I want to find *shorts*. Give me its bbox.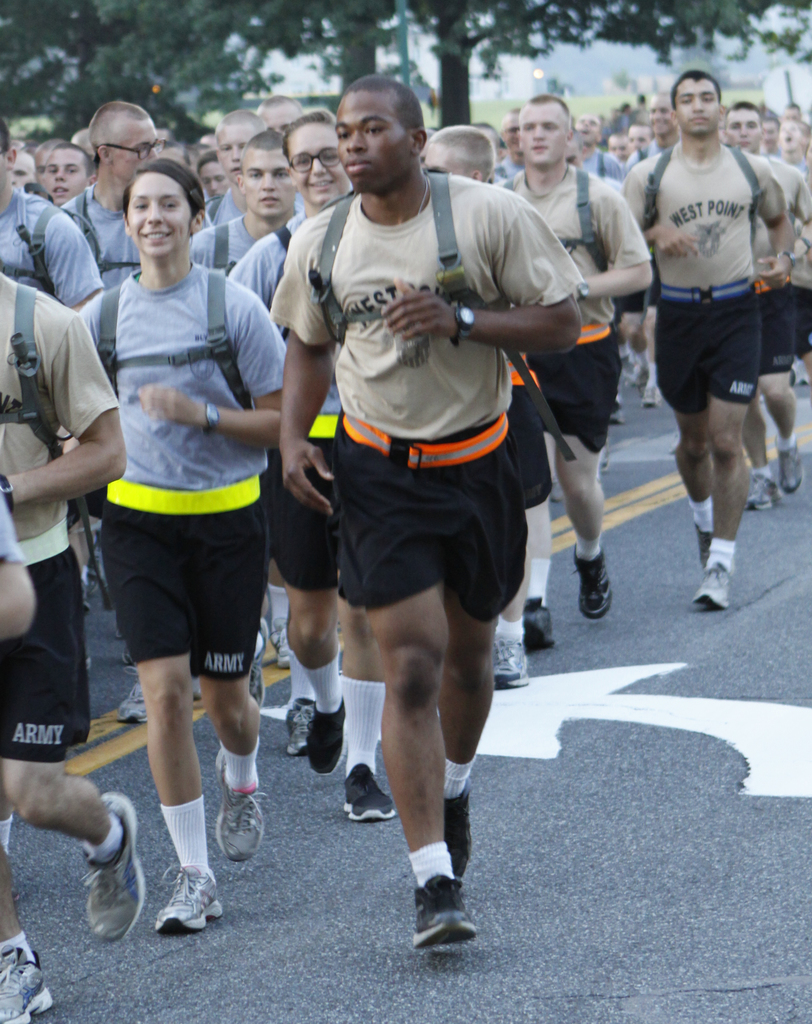
box=[759, 280, 794, 371].
